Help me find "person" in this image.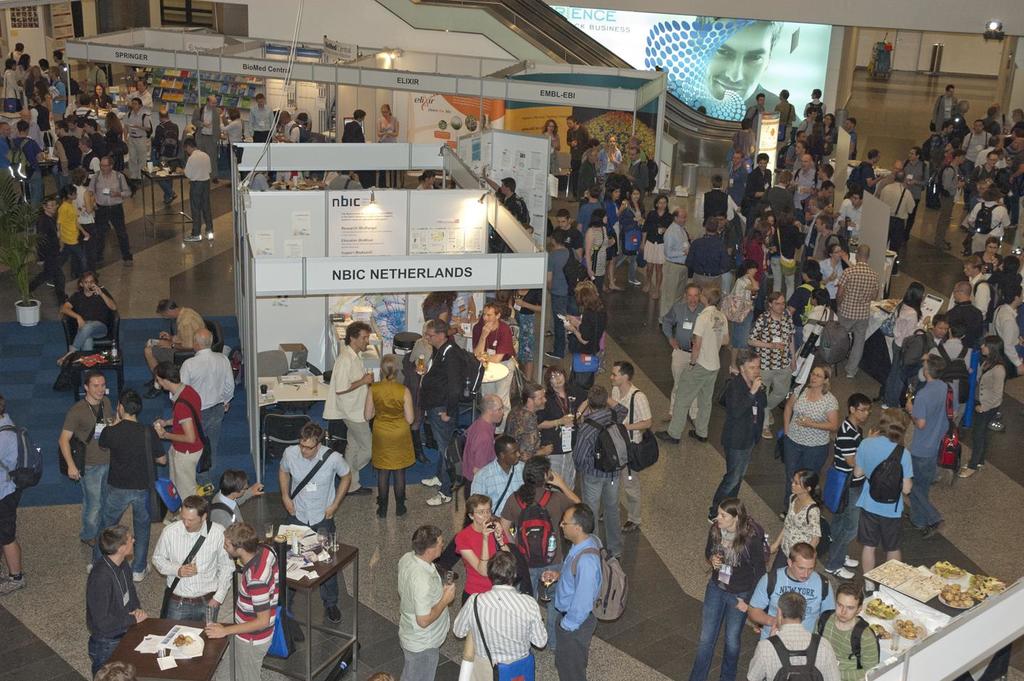
Found it: left=220, top=107, right=245, bottom=189.
